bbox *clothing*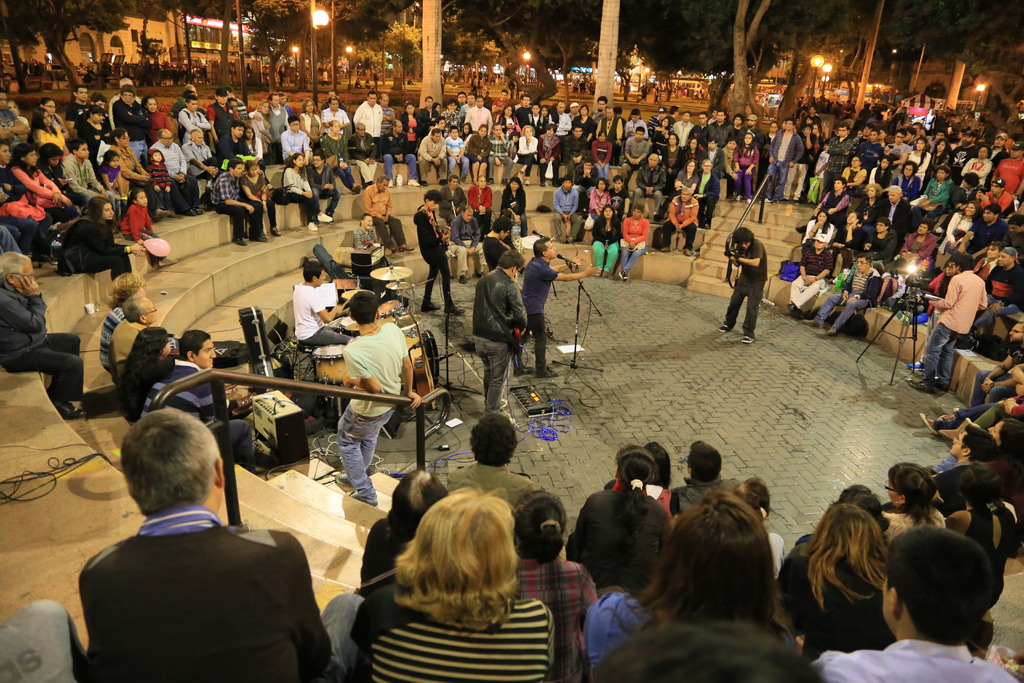
<bbox>116, 353, 164, 425</bbox>
